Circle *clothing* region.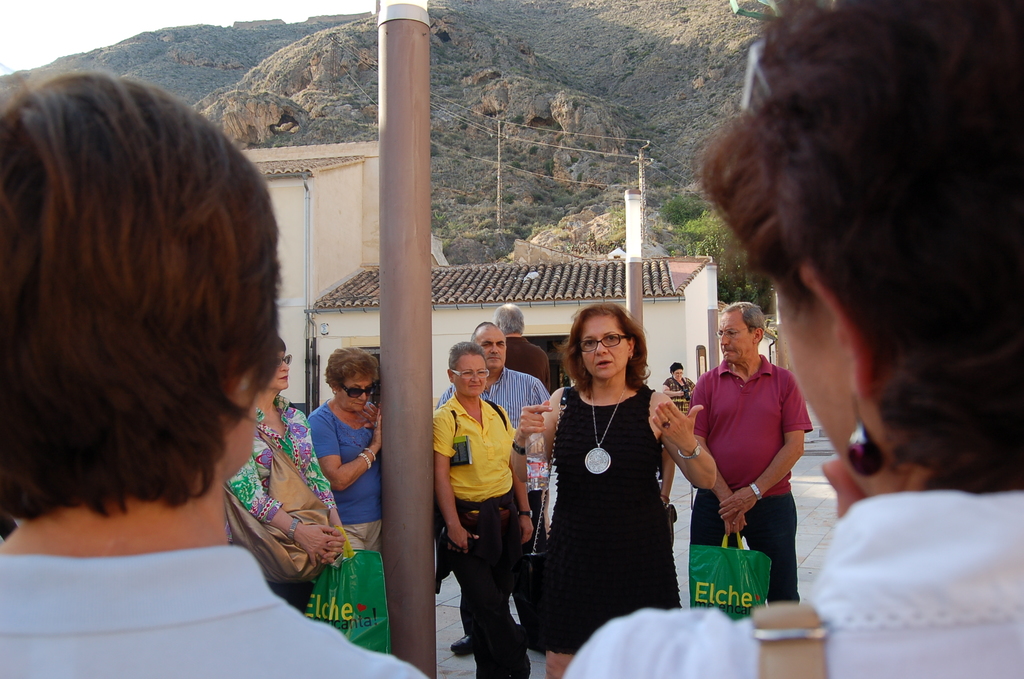
Region: [539,330,693,648].
